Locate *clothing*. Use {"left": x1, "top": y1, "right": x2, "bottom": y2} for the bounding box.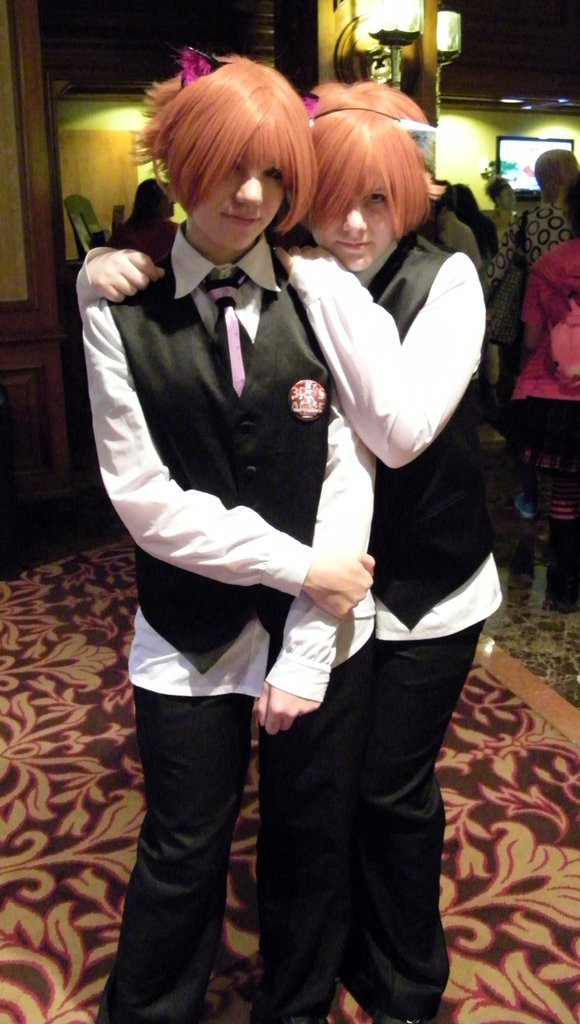
{"left": 95, "top": 223, "right": 370, "bottom": 1023}.
